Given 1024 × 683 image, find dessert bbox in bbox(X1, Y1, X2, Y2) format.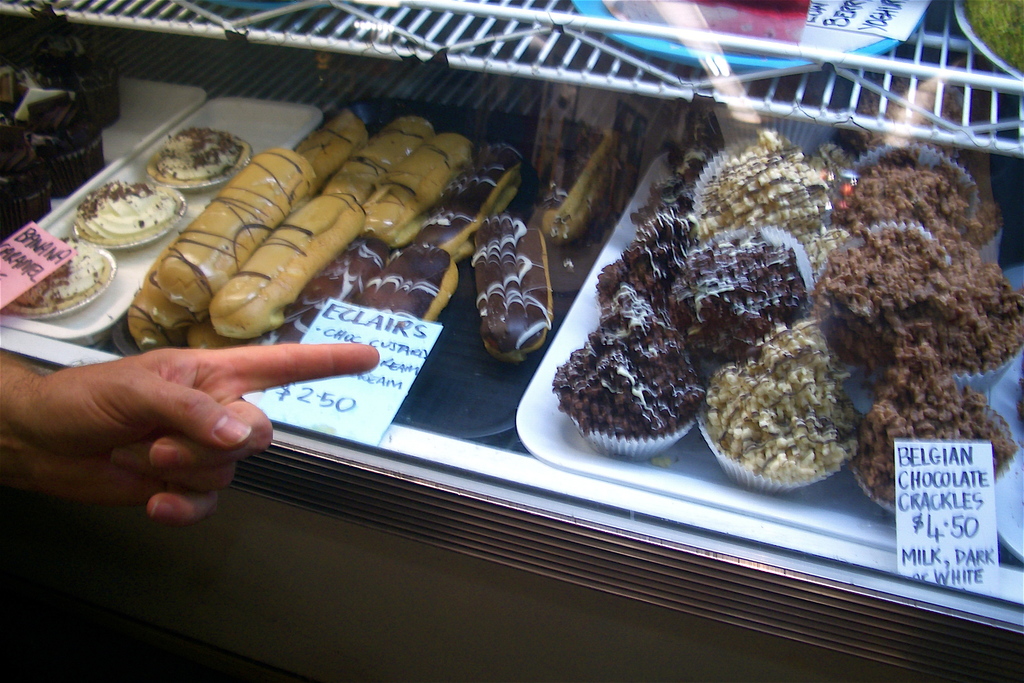
bbox(544, 309, 705, 468).
